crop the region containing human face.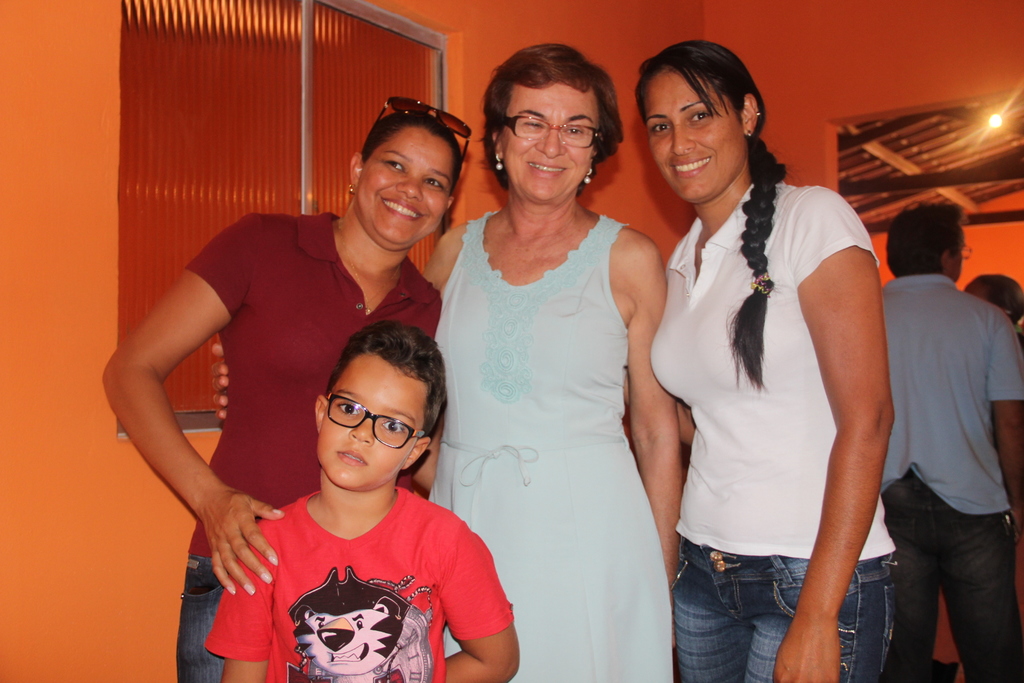
Crop region: [312, 352, 422, 488].
